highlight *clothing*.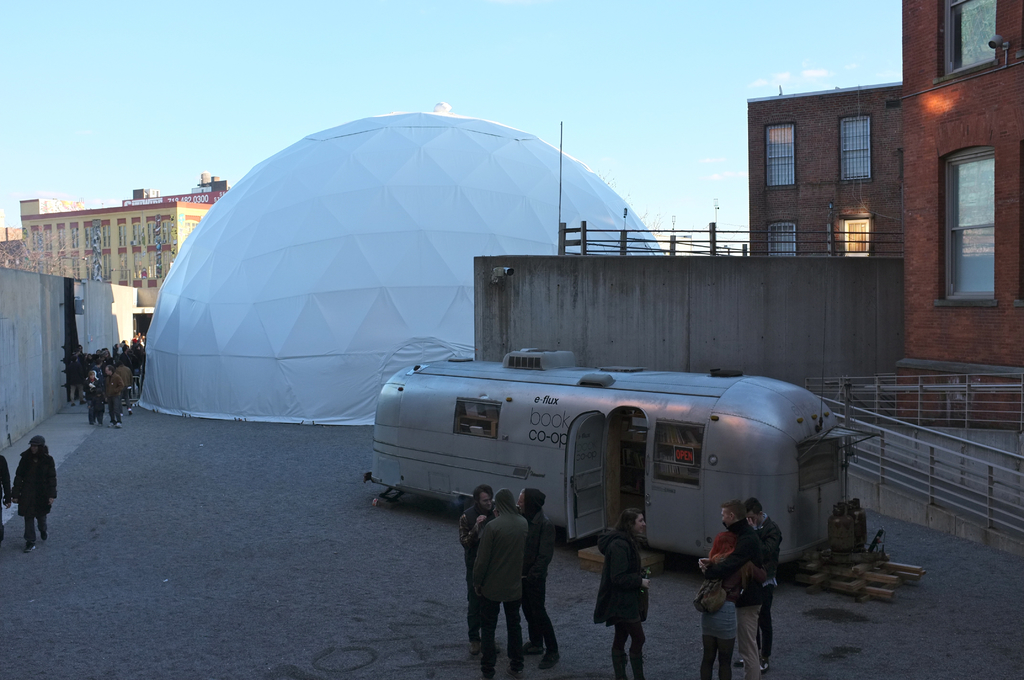
Highlighted region: {"x1": 459, "y1": 512, "x2": 493, "y2": 652}.
